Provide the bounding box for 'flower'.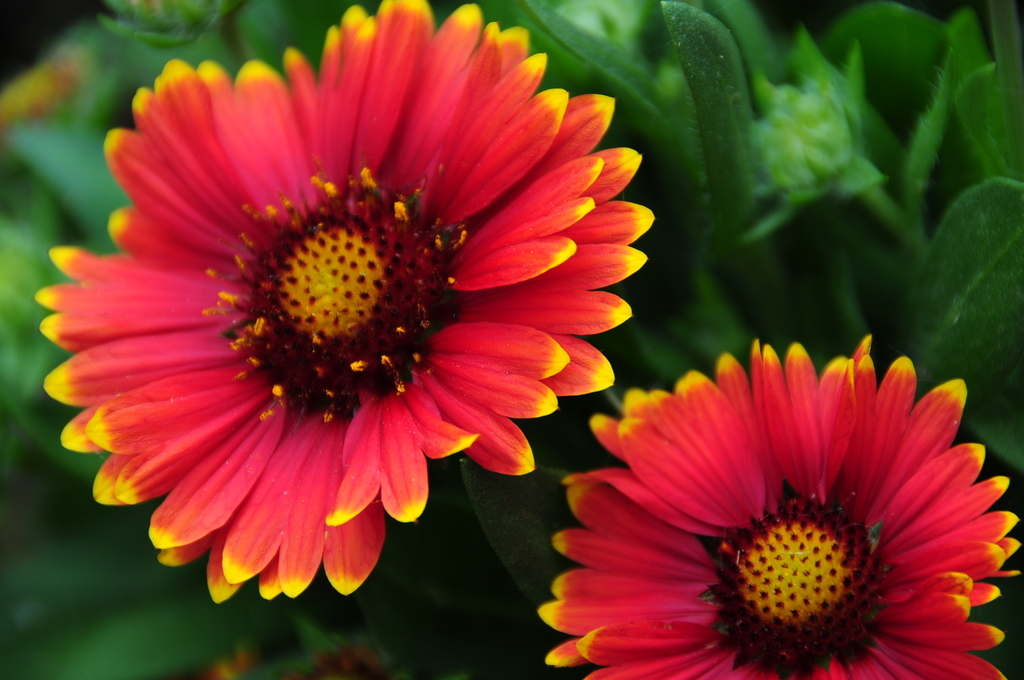
left=539, top=334, right=1023, bottom=679.
